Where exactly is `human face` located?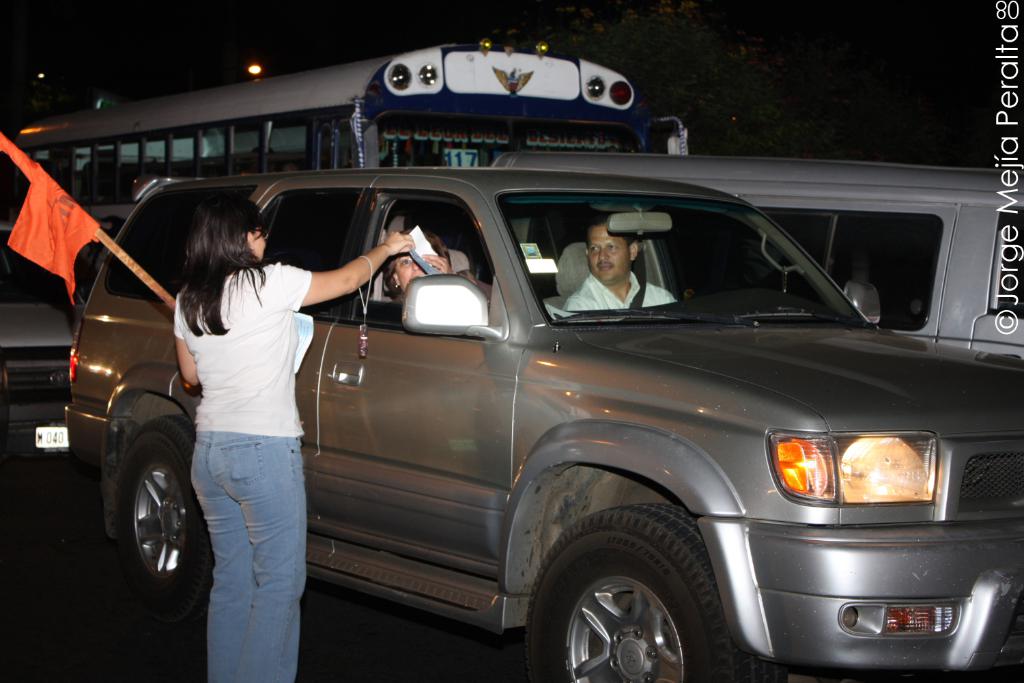
Its bounding box is 255:221:268:262.
